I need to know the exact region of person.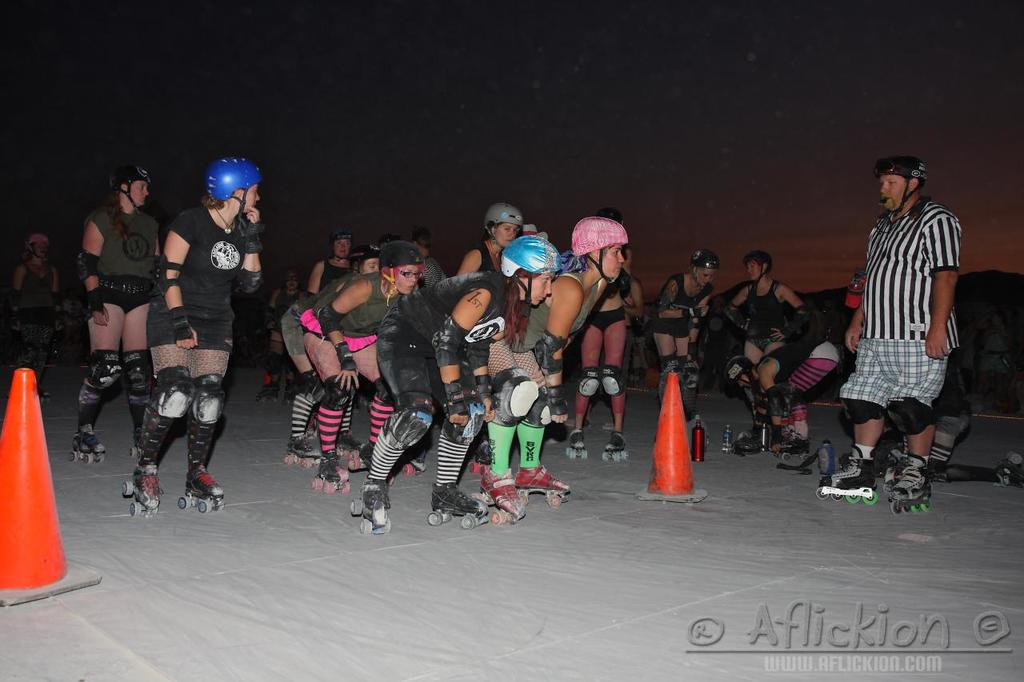
Region: box(470, 213, 629, 528).
